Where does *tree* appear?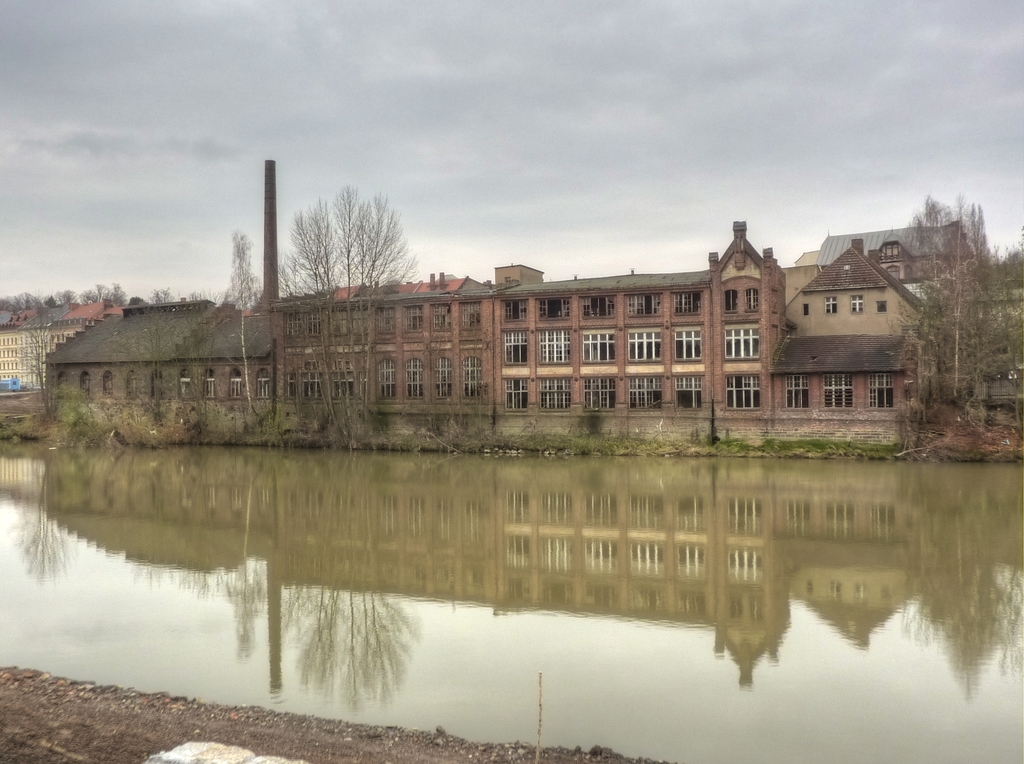
Appears at {"left": 148, "top": 283, "right": 172, "bottom": 306}.
